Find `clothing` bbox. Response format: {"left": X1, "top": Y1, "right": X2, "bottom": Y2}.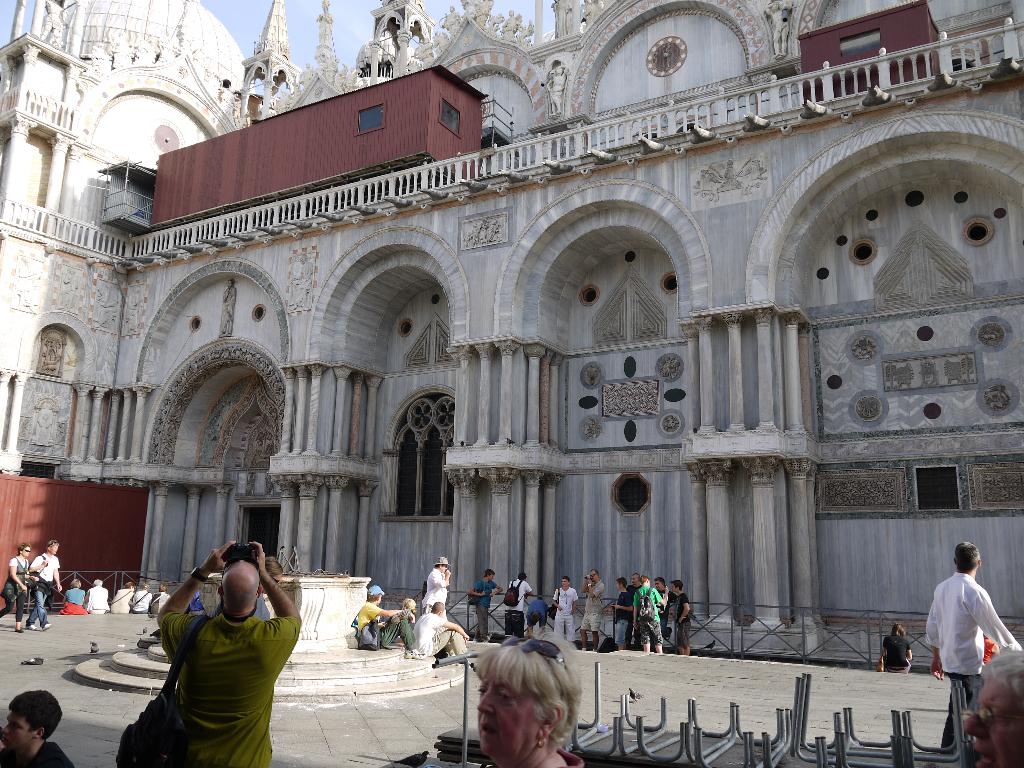
{"left": 426, "top": 566, "right": 446, "bottom": 606}.
